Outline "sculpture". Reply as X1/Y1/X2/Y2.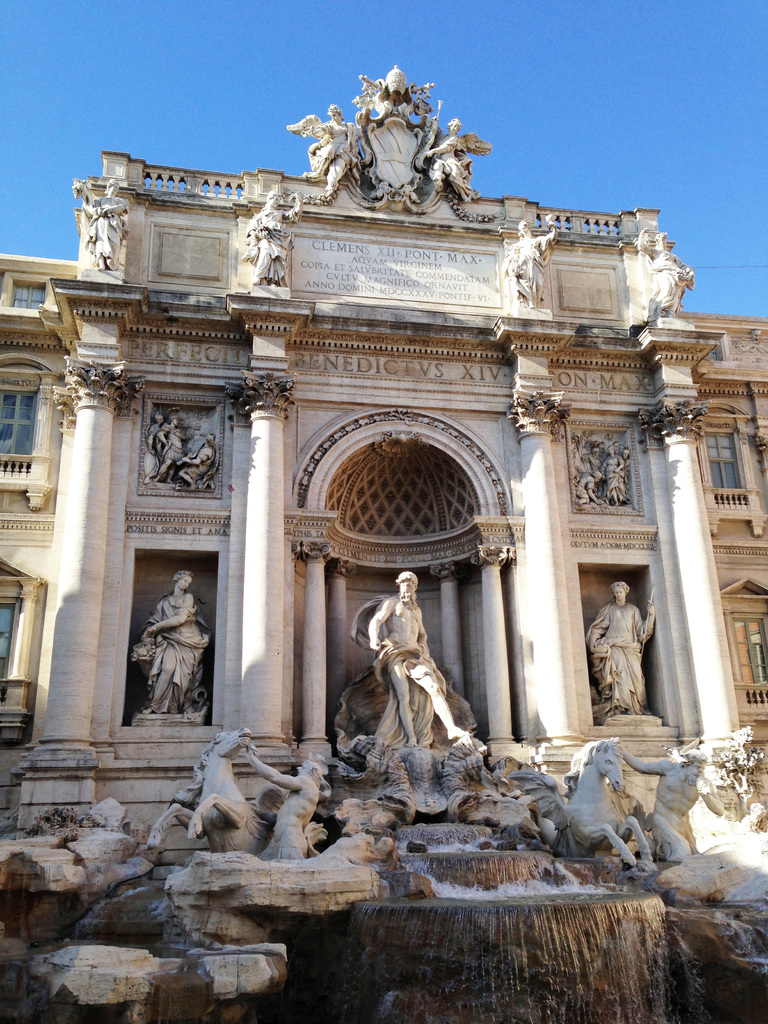
341/568/466/776.
